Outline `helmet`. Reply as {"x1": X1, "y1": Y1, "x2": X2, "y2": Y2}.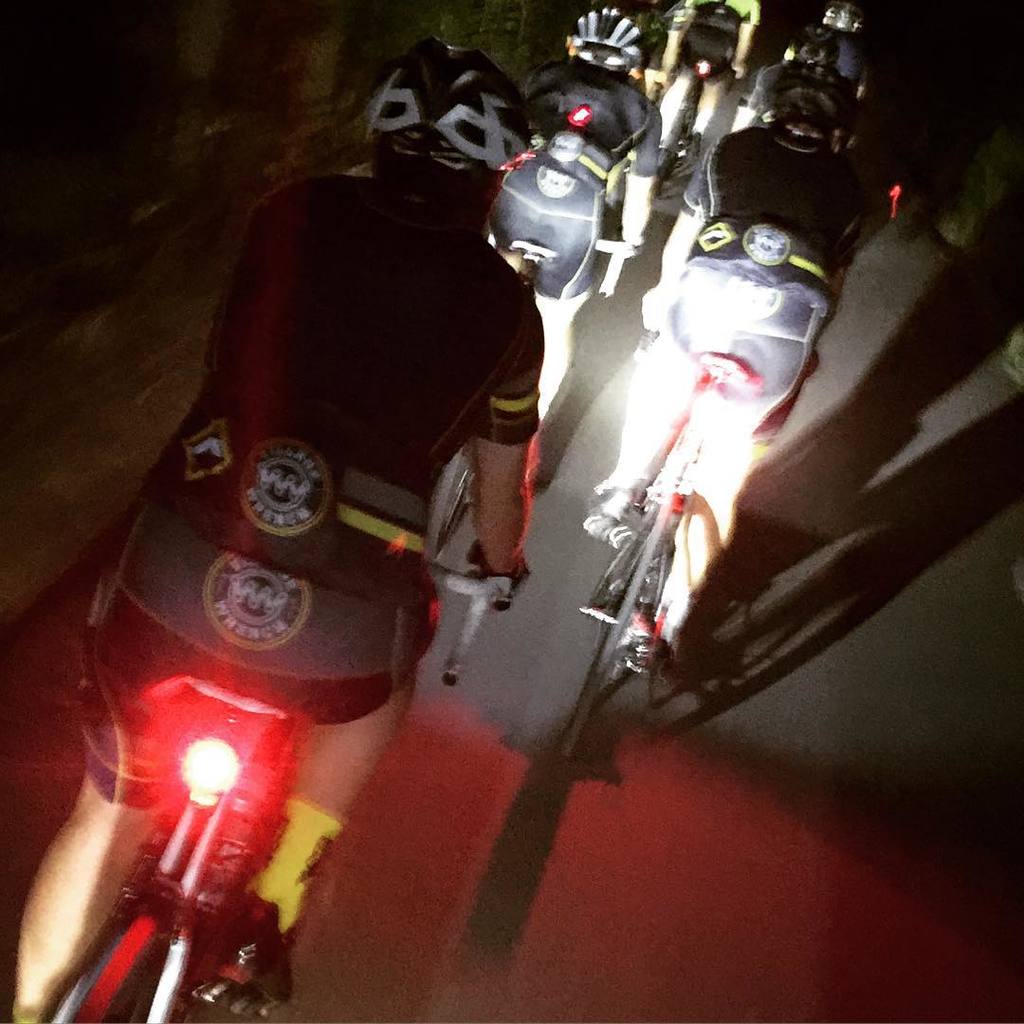
{"x1": 357, "y1": 41, "x2": 561, "y2": 216}.
